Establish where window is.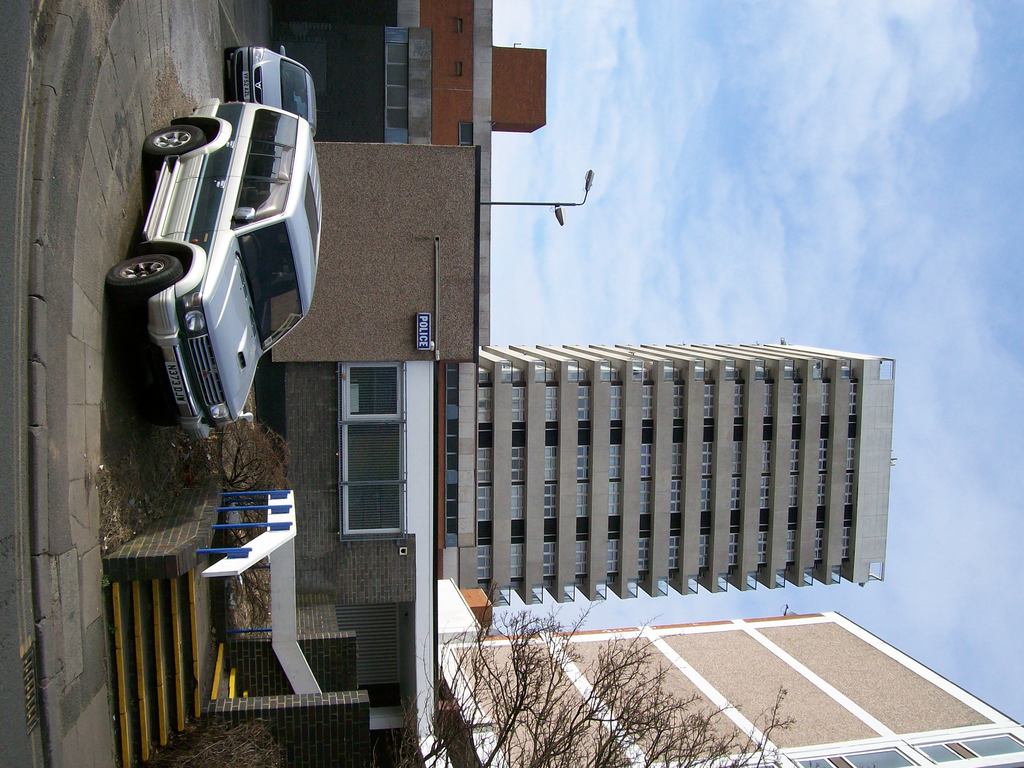
Established at box=[232, 178, 294, 225].
